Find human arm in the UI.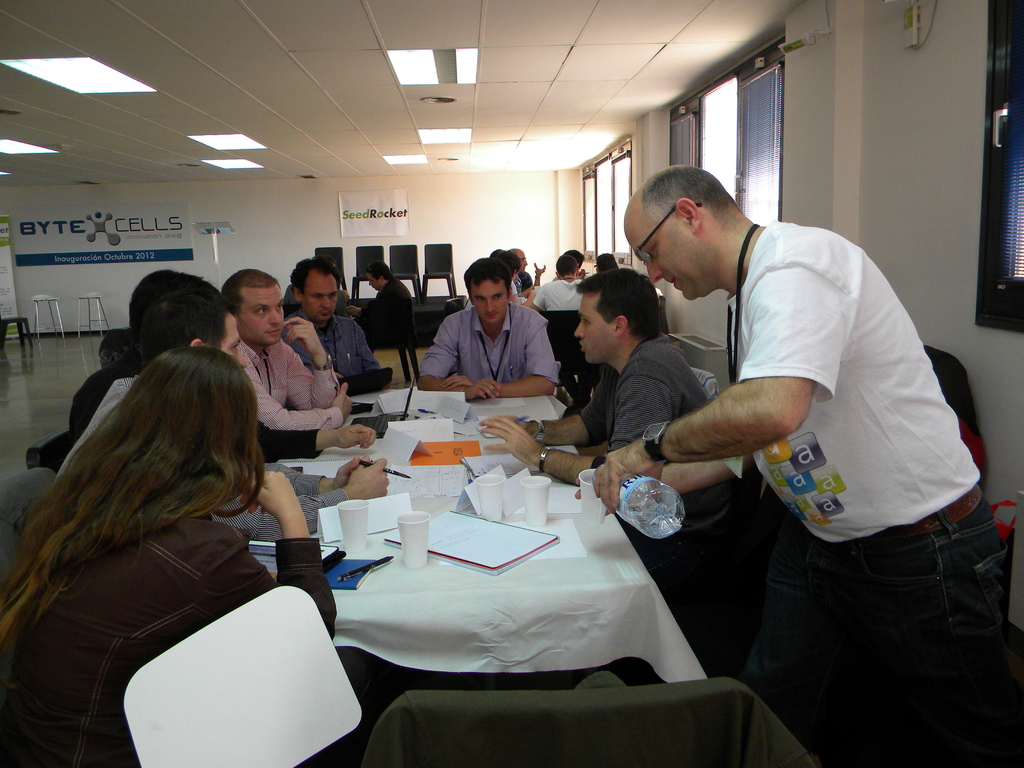
UI element at box(284, 451, 390, 500).
